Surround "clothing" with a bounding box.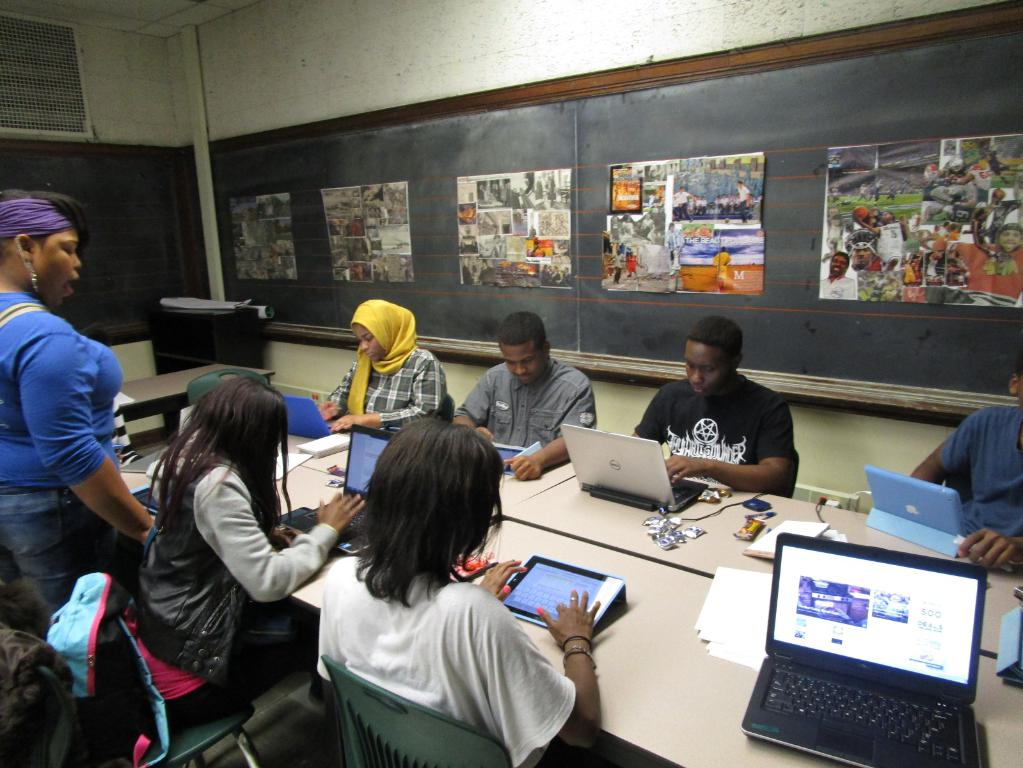
rect(926, 170, 948, 201).
